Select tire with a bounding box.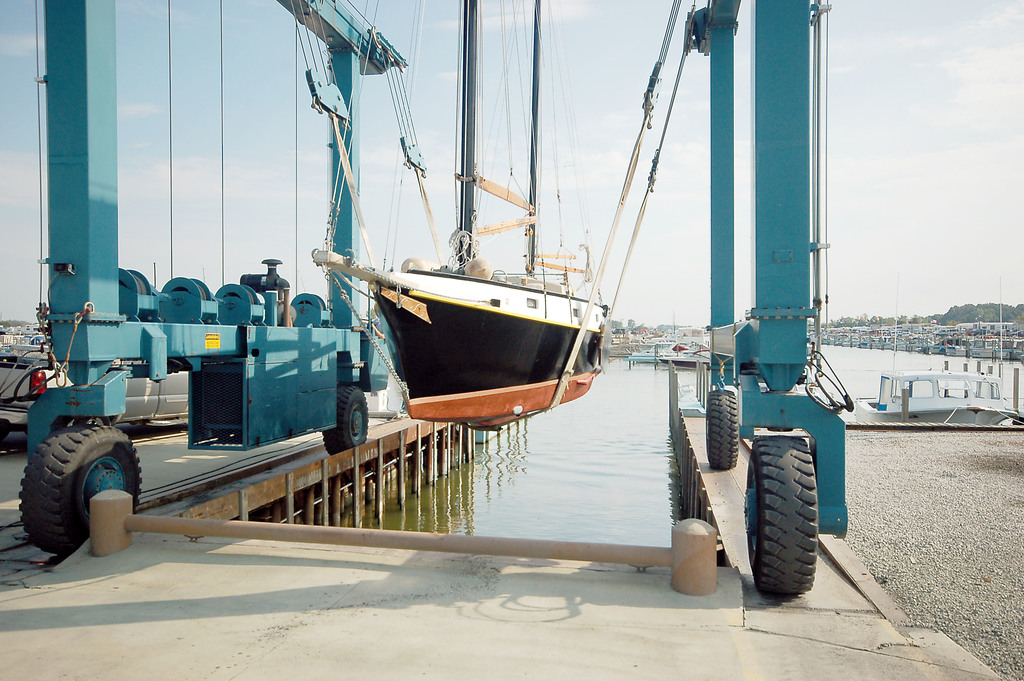
{"x1": 744, "y1": 432, "x2": 820, "y2": 595}.
